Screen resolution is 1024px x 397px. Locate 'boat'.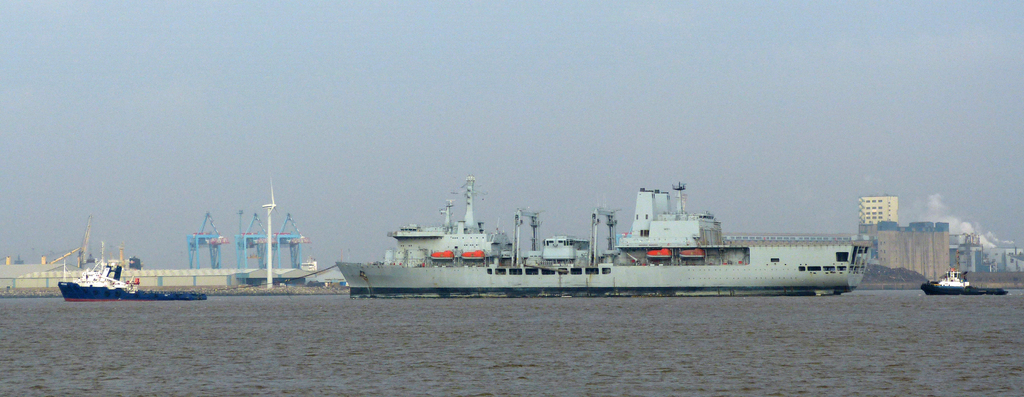
(329, 174, 879, 295).
